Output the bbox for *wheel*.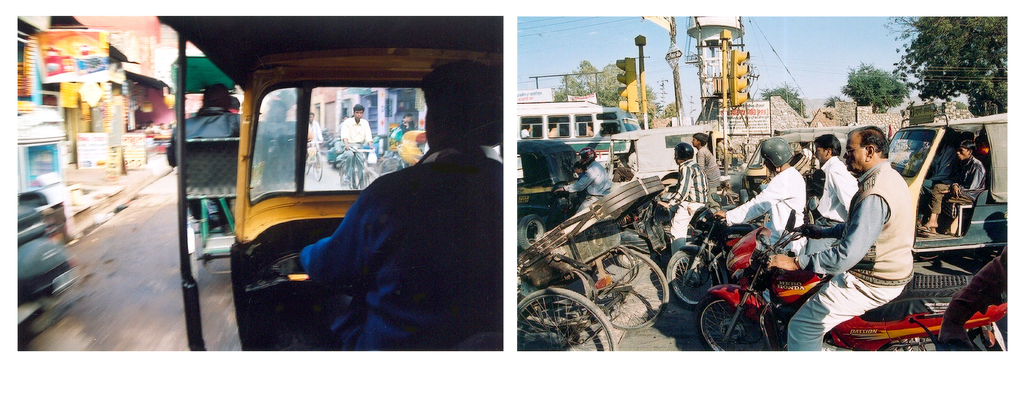
locate(877, 335, 977, 353).
